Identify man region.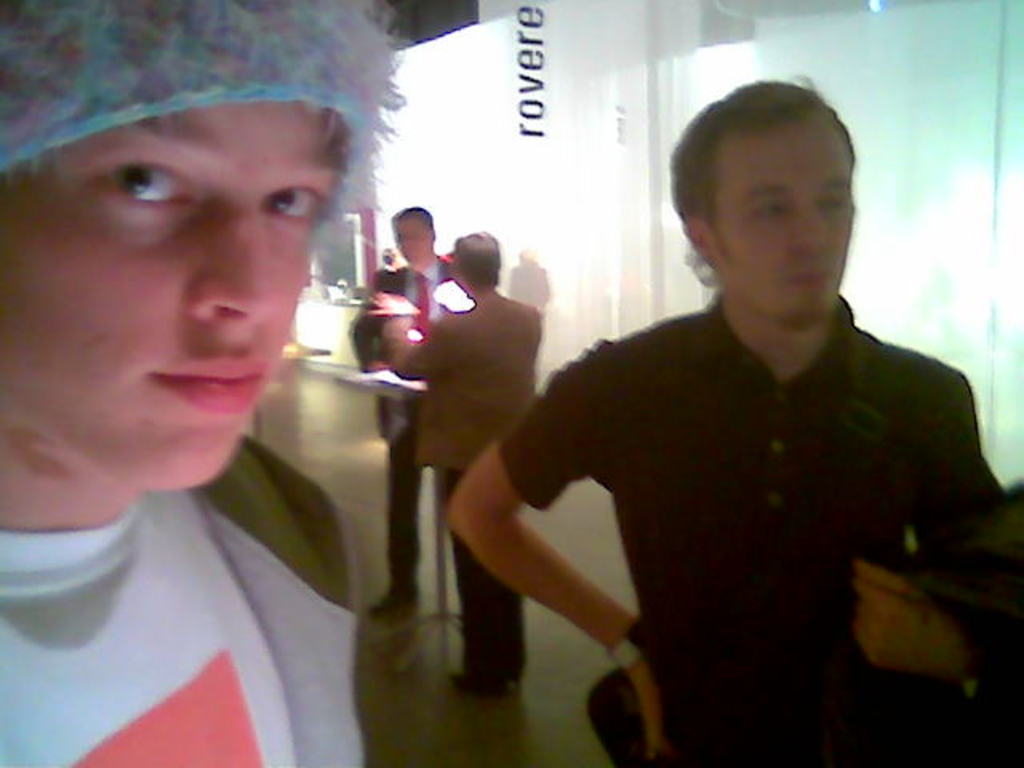
Region: [446, 91, 1022, 766].
